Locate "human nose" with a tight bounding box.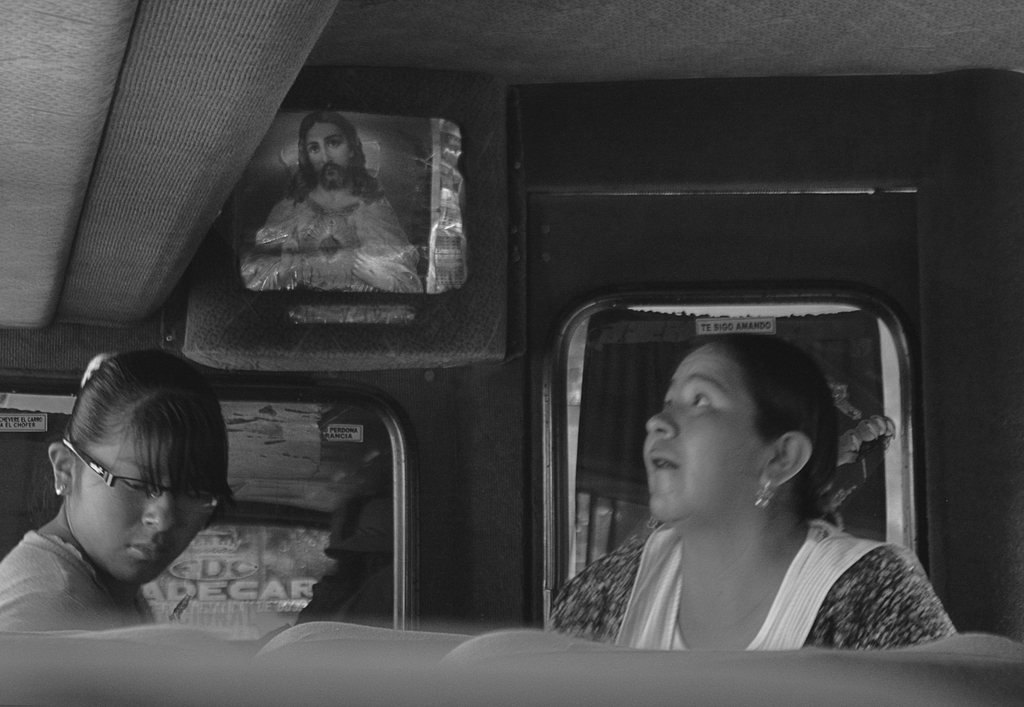
l=140, t=489, r=177, b=532.
